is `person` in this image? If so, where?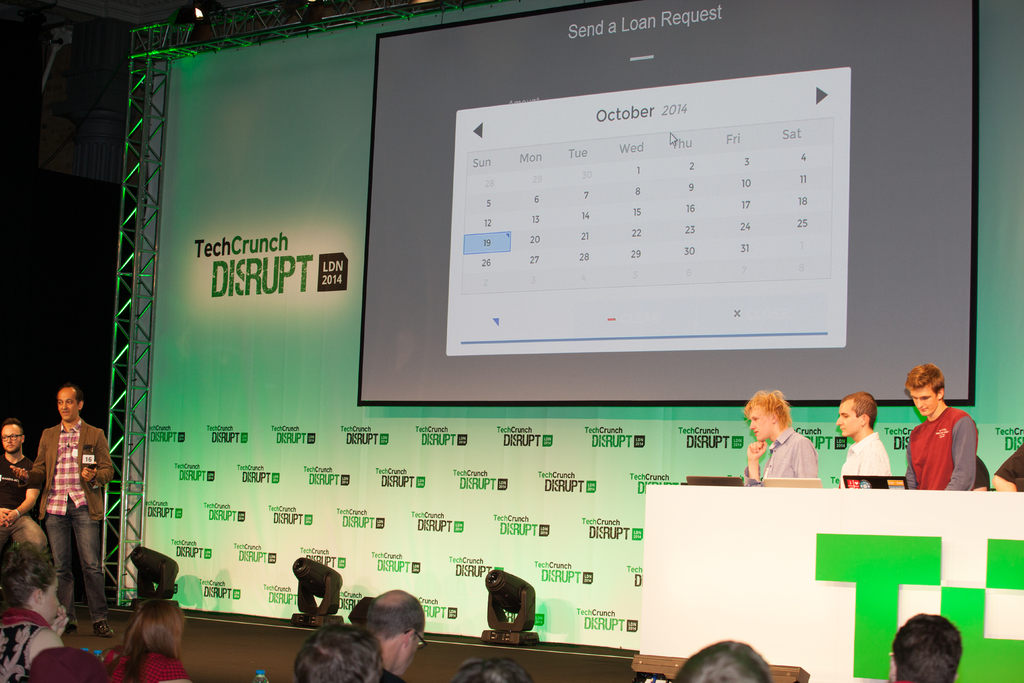
Yes, at Rect(287, 629, 385, 682).
